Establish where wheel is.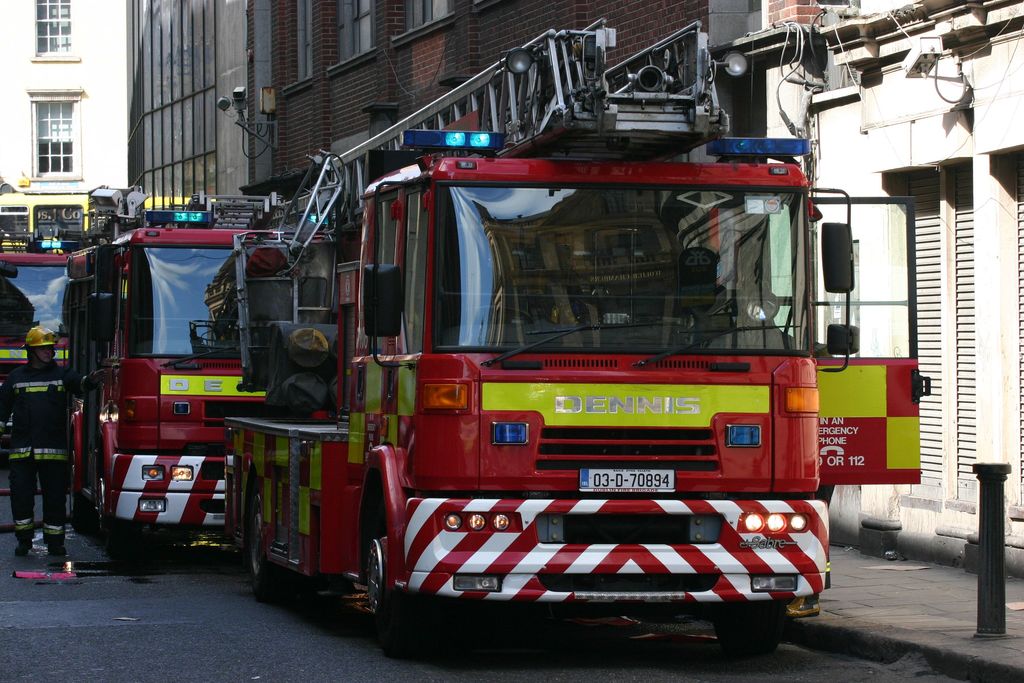
Established at x1=358, y1=492, x2=437, y2=641.
